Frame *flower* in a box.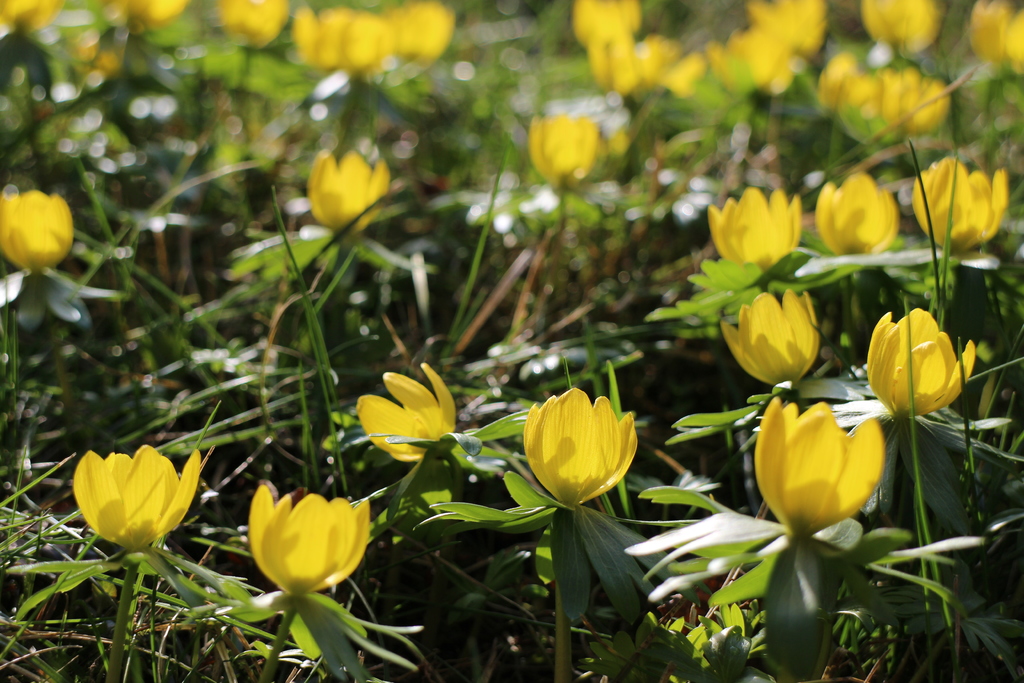
BBox(703, 181, 801, 268).
